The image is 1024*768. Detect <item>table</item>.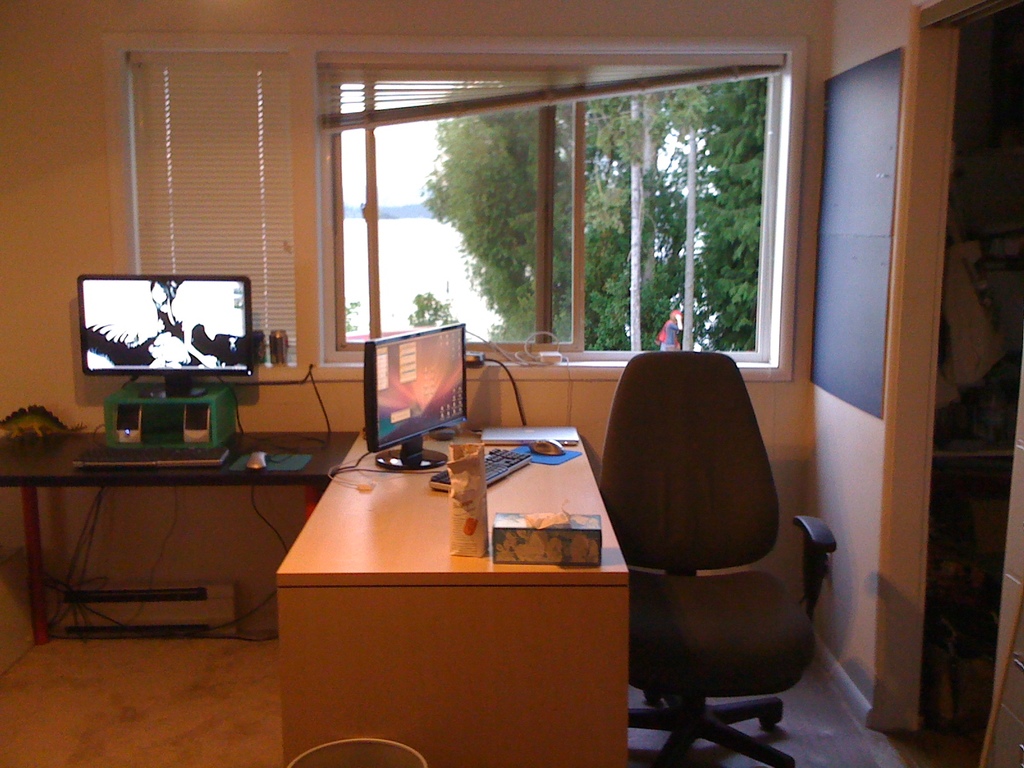
Detection: l=0, t=430, r=359, b=639.
